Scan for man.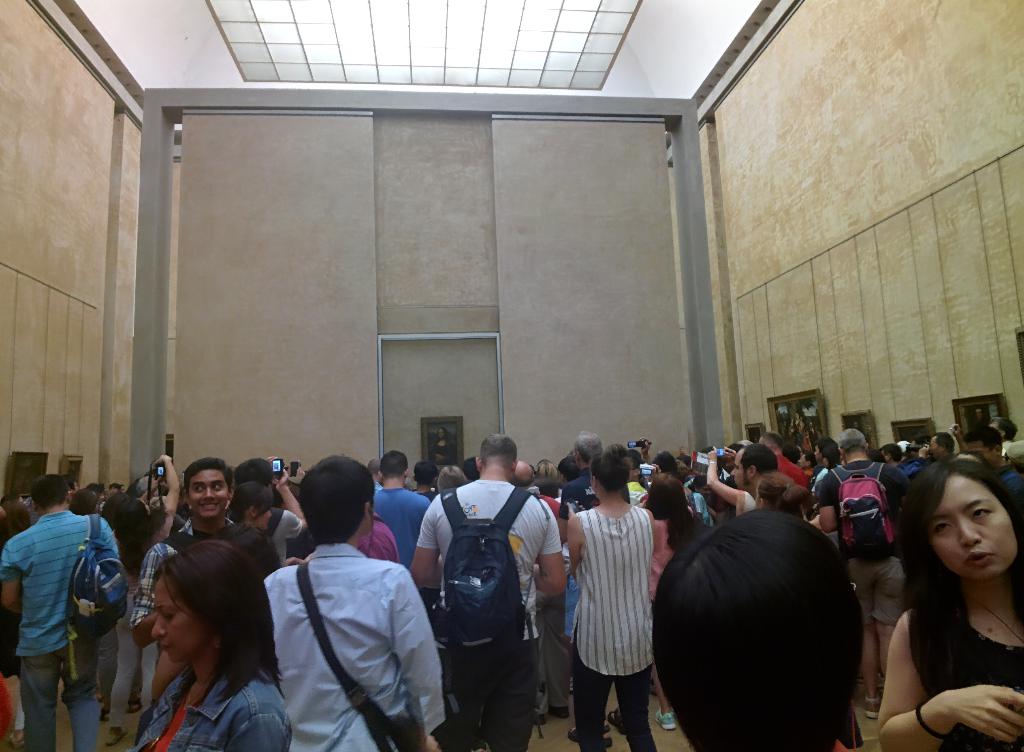
Scan result: (left=131, top=457, right=243, bottom=649).
